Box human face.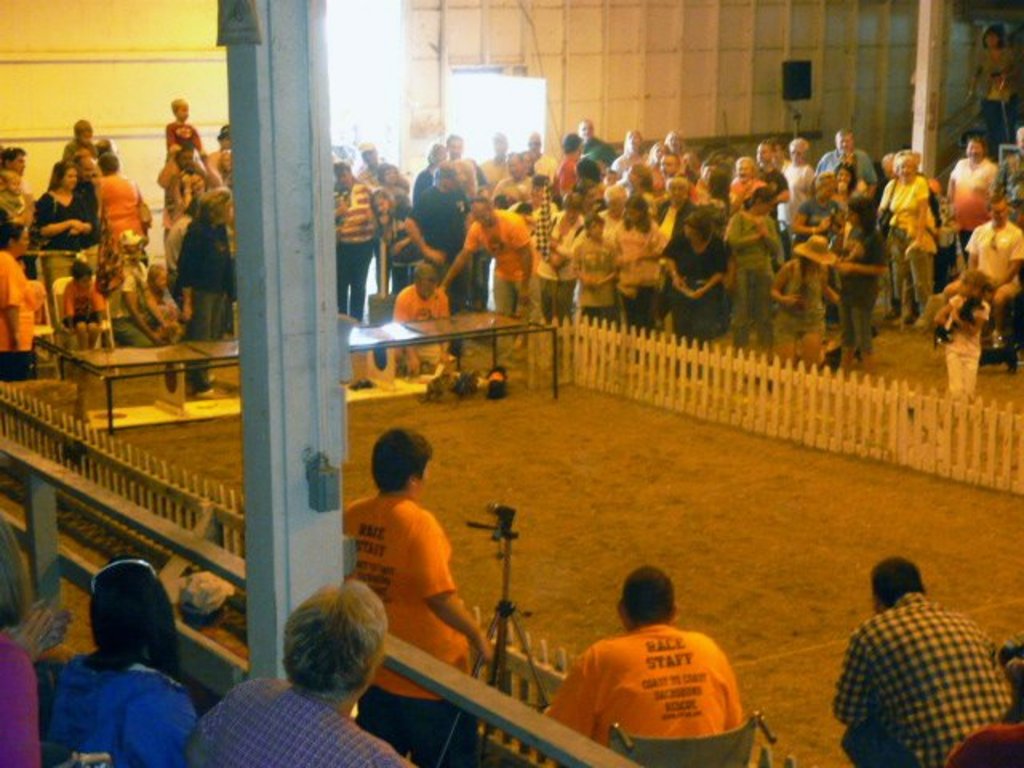
<region>835, 136, 853, 154</region>.
